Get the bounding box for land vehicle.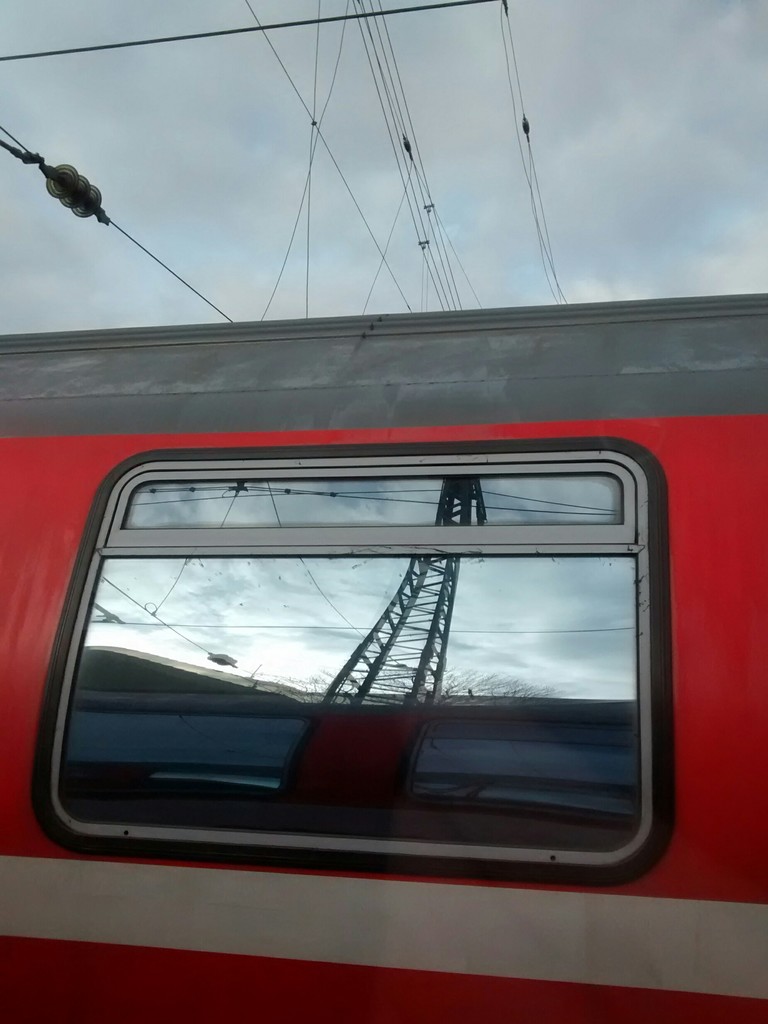
bbox=(0, 302, 734, 906).
